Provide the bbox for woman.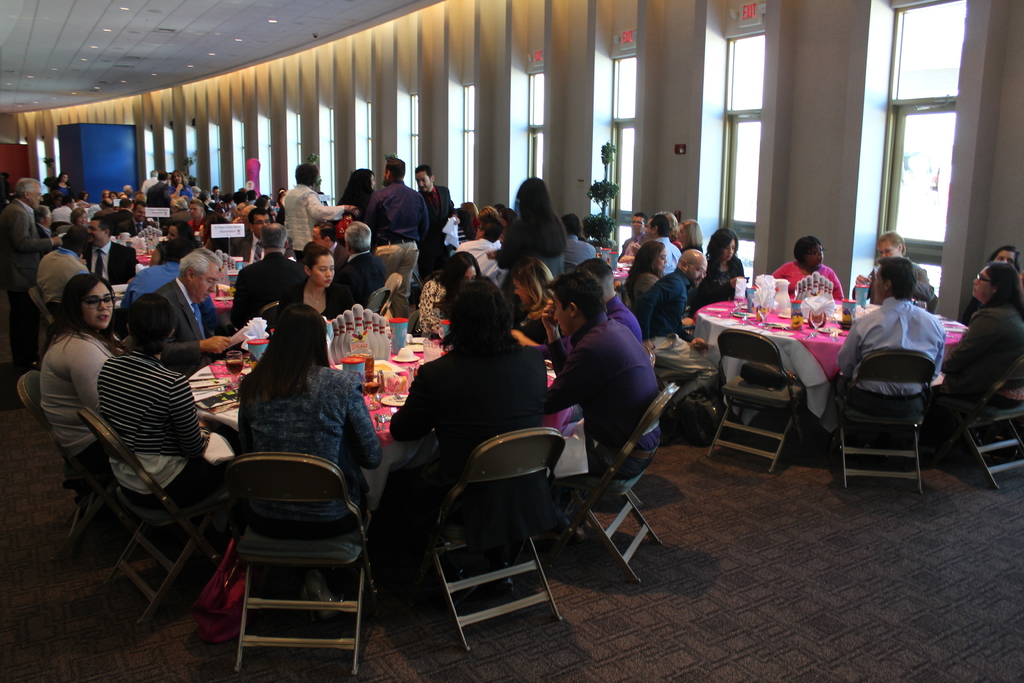
pyautogui.locateOnScreen(62, 204, 88, 241).
